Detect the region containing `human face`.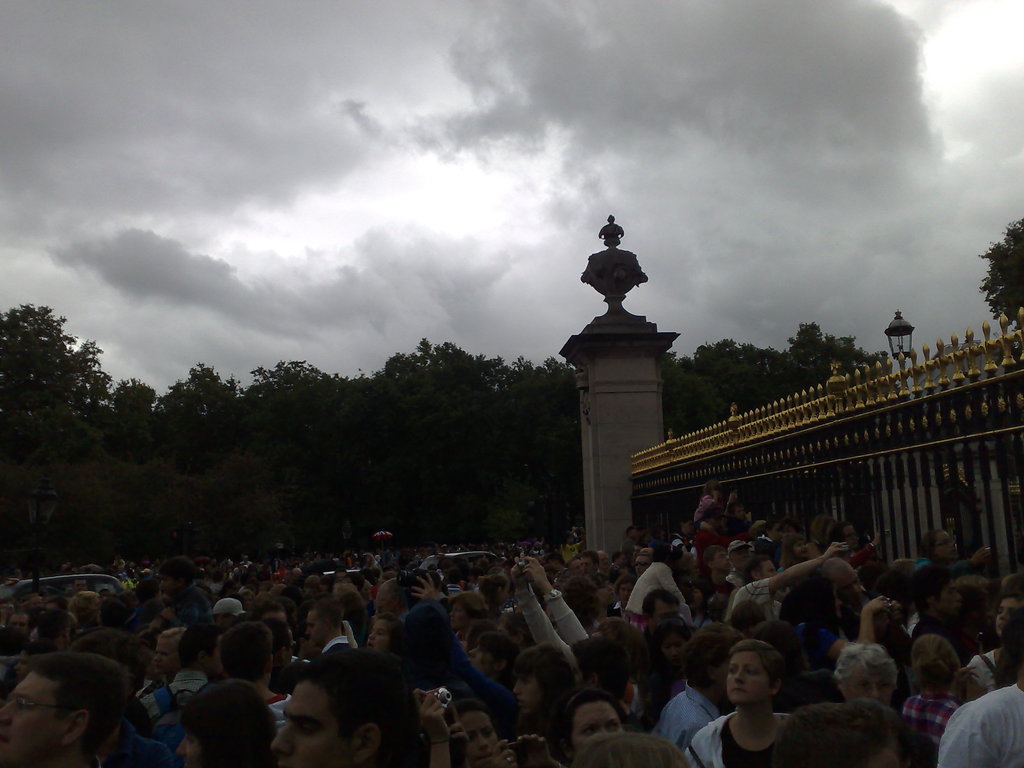
<region>175, 730, 204, 764</region>.
